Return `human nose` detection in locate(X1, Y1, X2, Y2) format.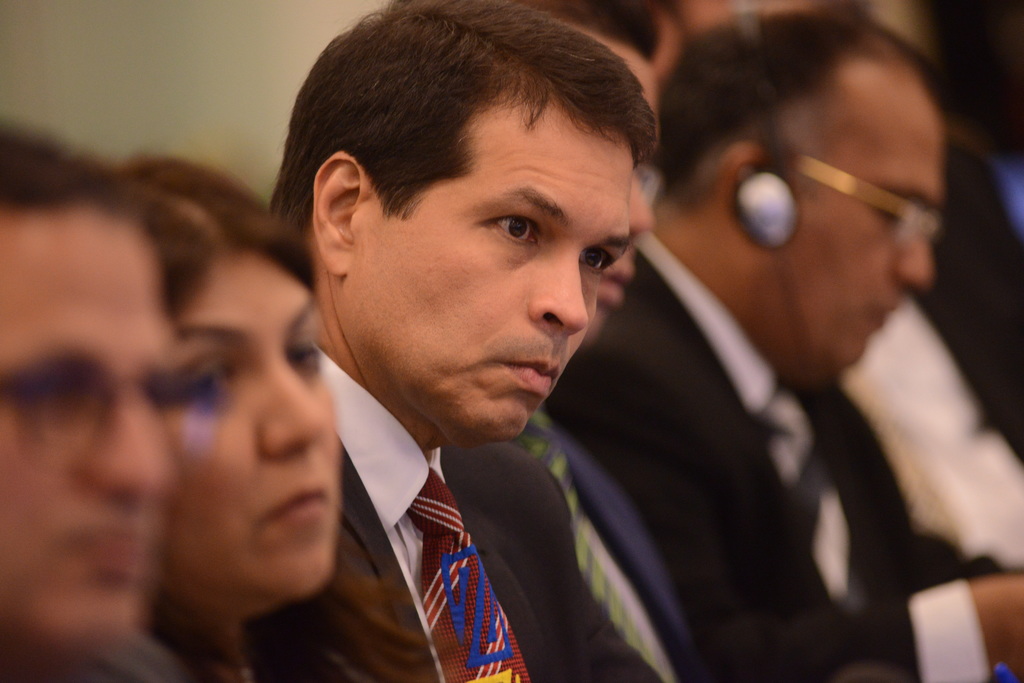
locate(531, 252, 587, 337).
